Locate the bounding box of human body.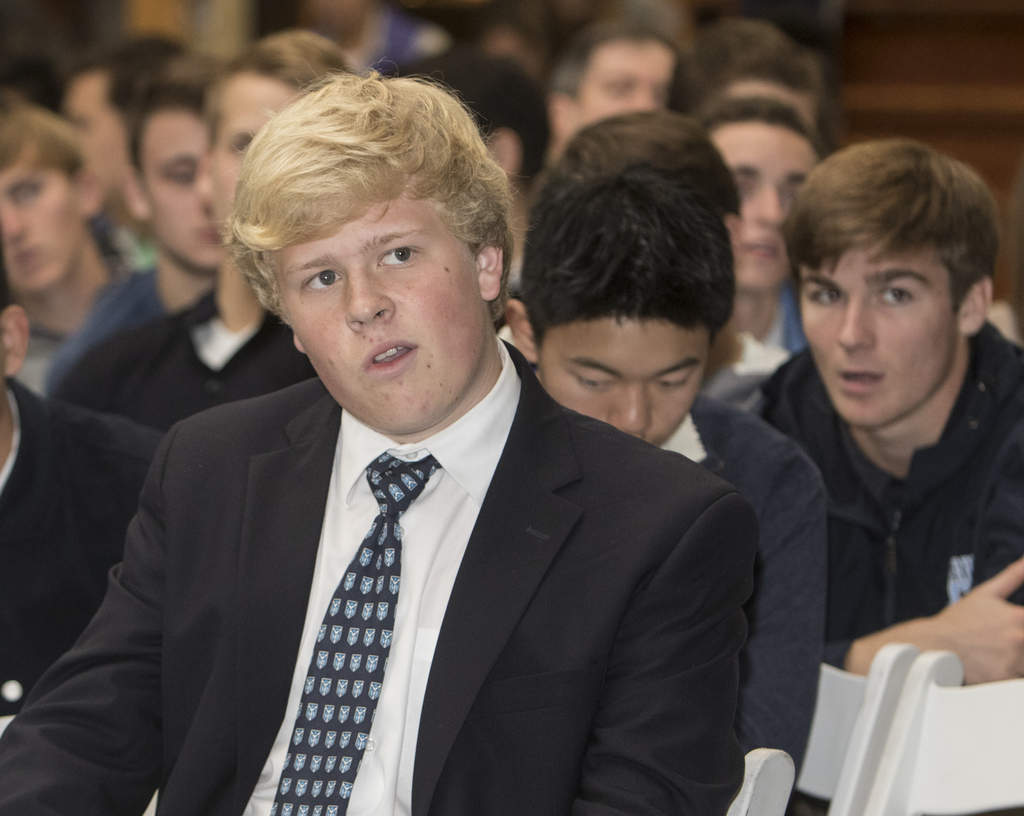
Bounding box: 735, 164, 1014, 763.
